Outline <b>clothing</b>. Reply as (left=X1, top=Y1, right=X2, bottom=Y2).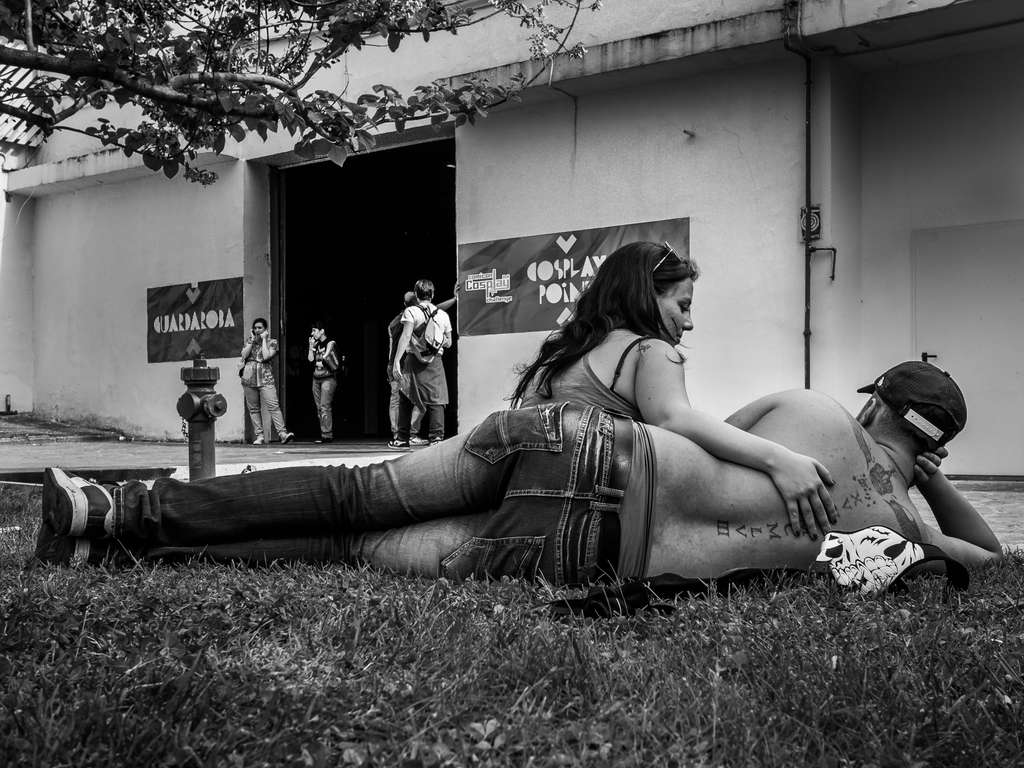
(left=546, top=571, right=829, bottom=621).
